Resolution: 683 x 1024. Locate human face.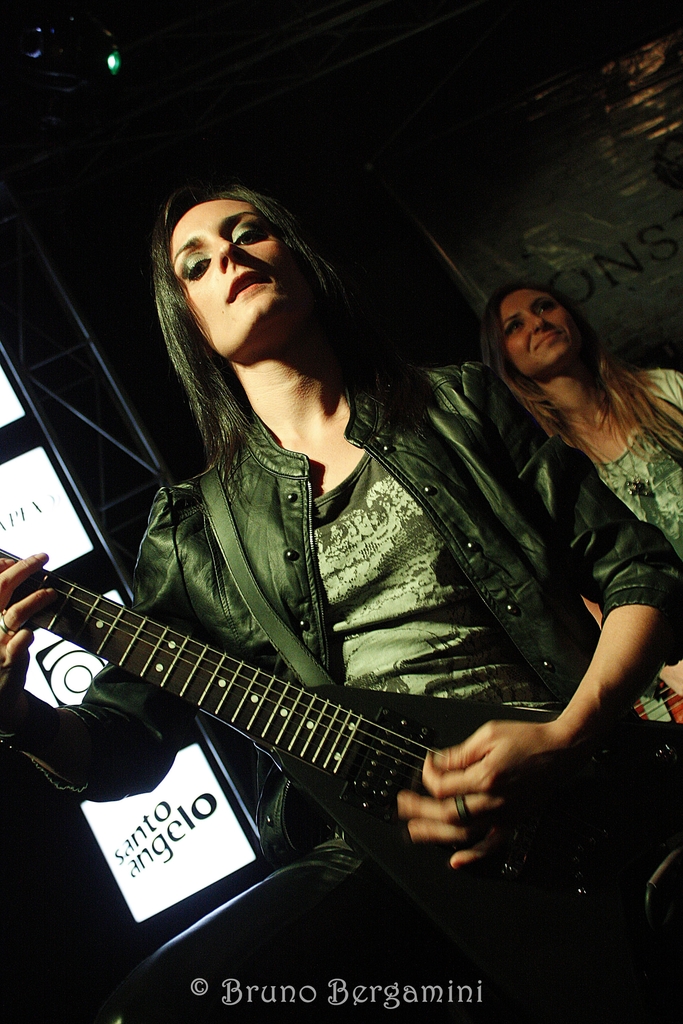
crop(174, 202, 314, 356).
